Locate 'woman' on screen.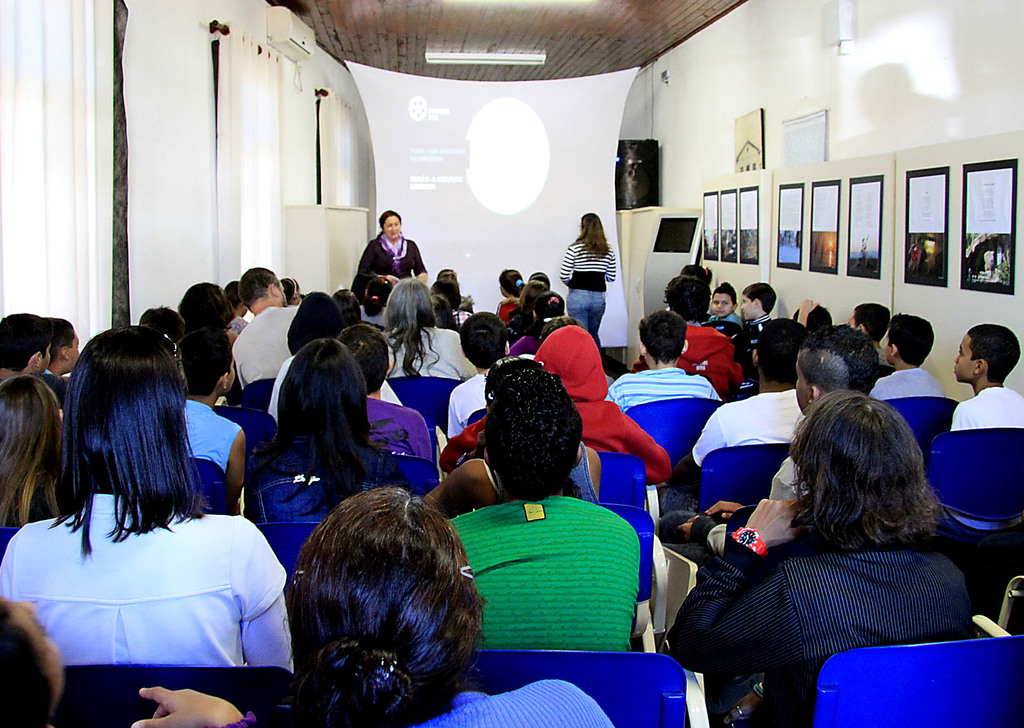
On screen at x1=261, y1=290, x2=401, y2=406.
